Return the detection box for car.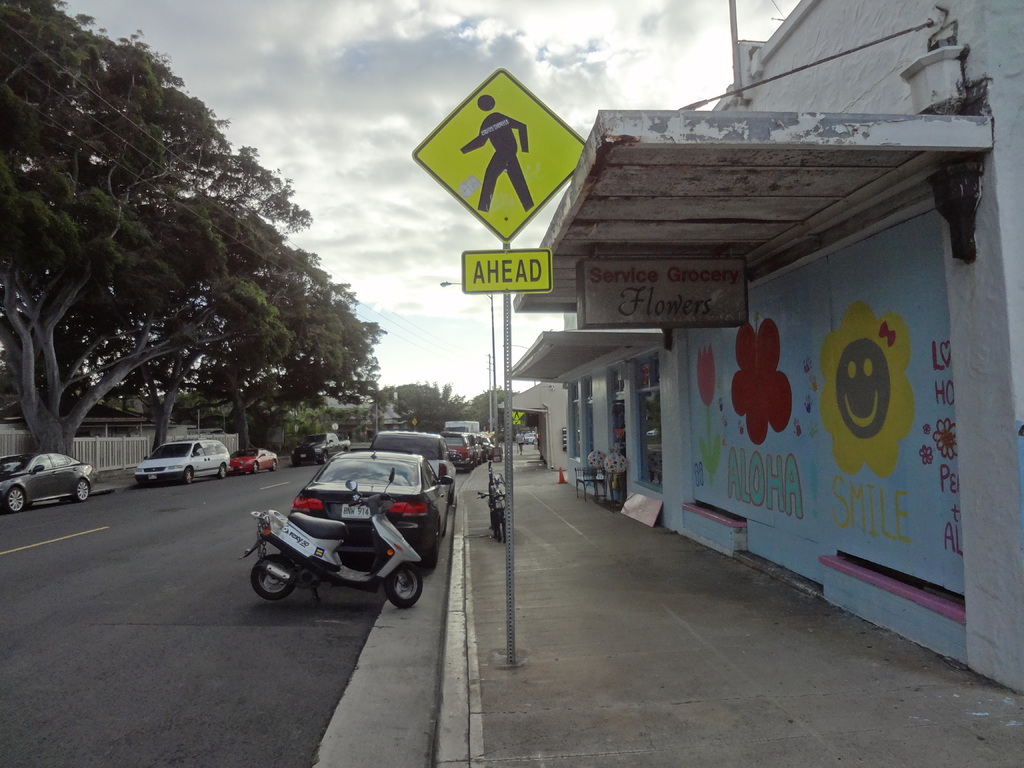
{"left": 3, "top": 458, "right": 93, "bottom": 520}.
